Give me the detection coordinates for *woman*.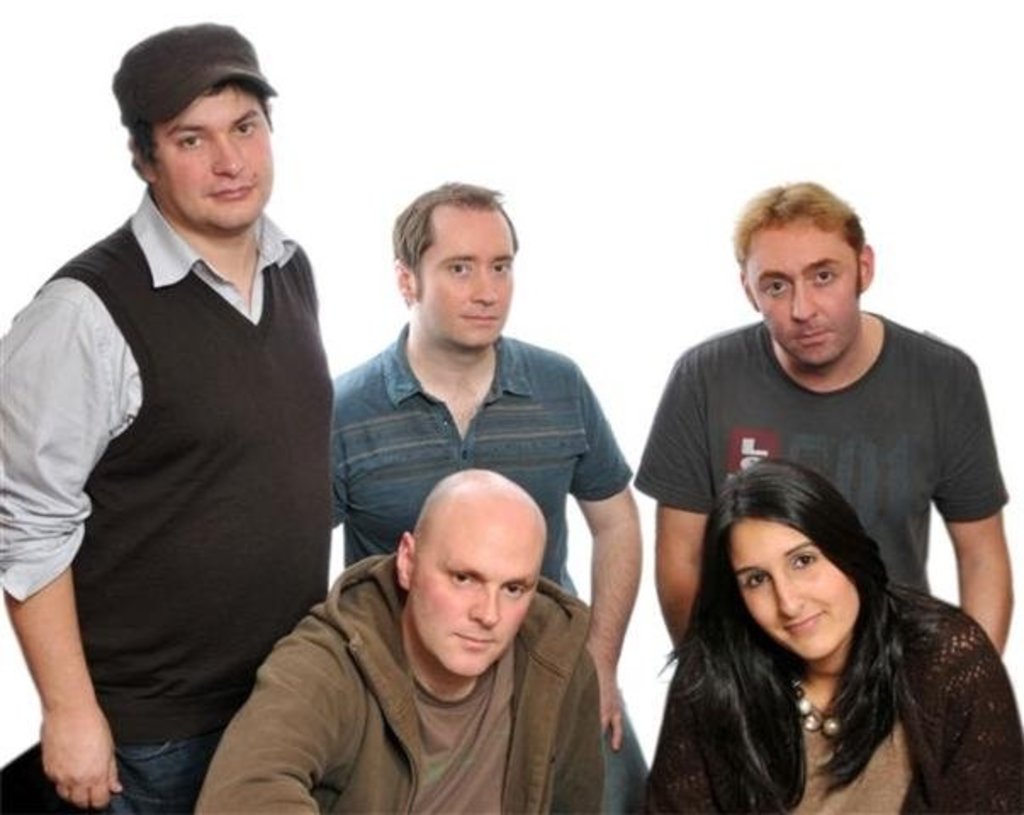
<bbox>625, 438, 1005, 812</bbox>.
